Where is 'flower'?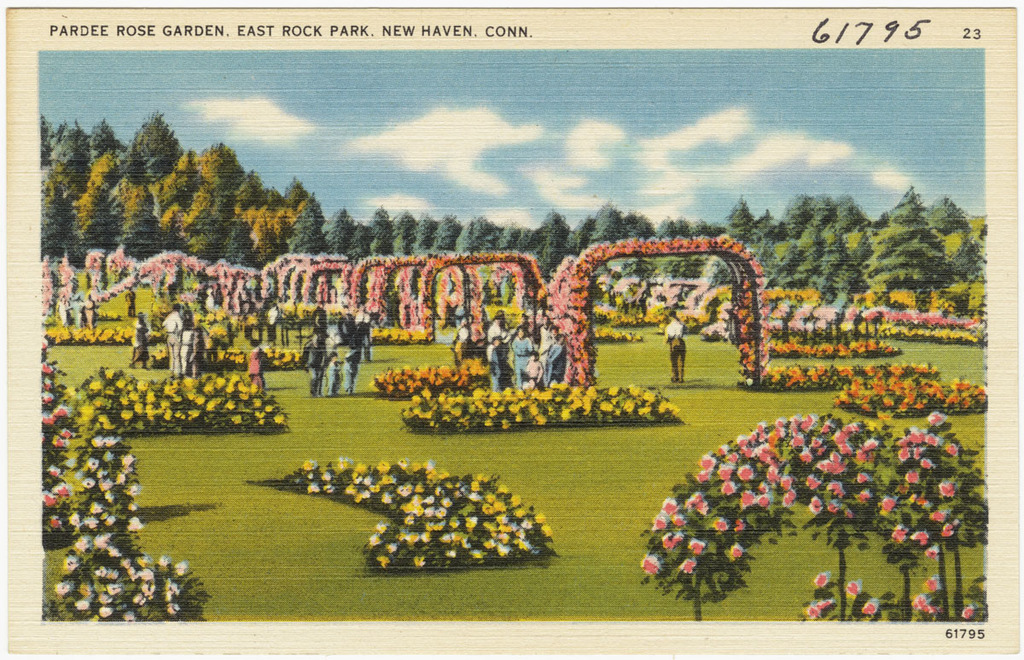
x1=829 y1=506 x2=838 y2=512.
